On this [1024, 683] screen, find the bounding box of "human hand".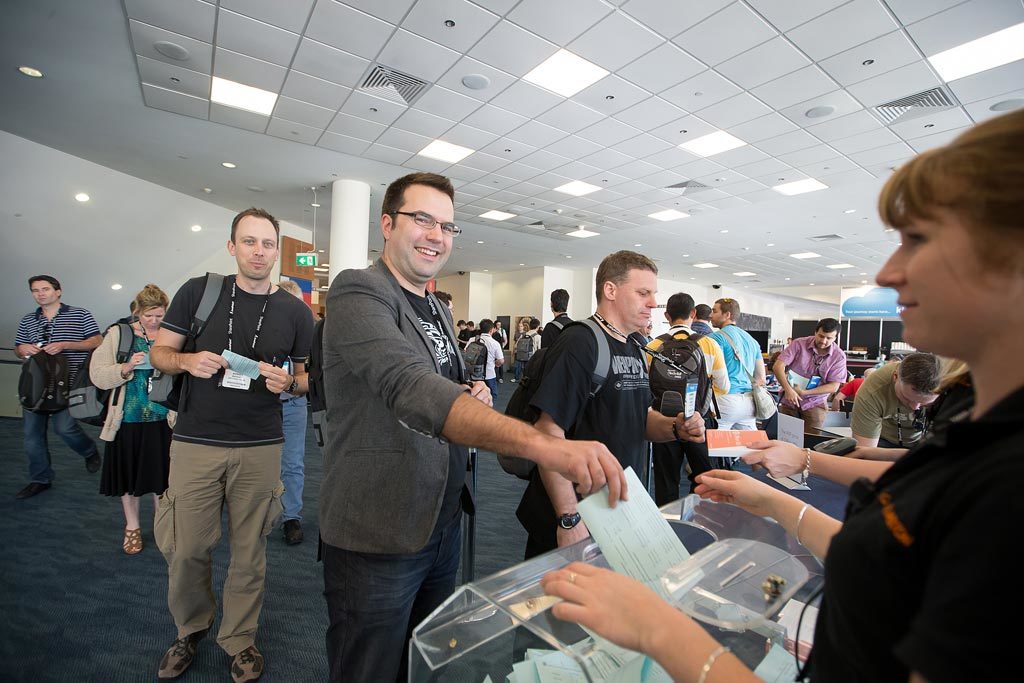
Bounding box: bbox(185, 351, 232, 383).
